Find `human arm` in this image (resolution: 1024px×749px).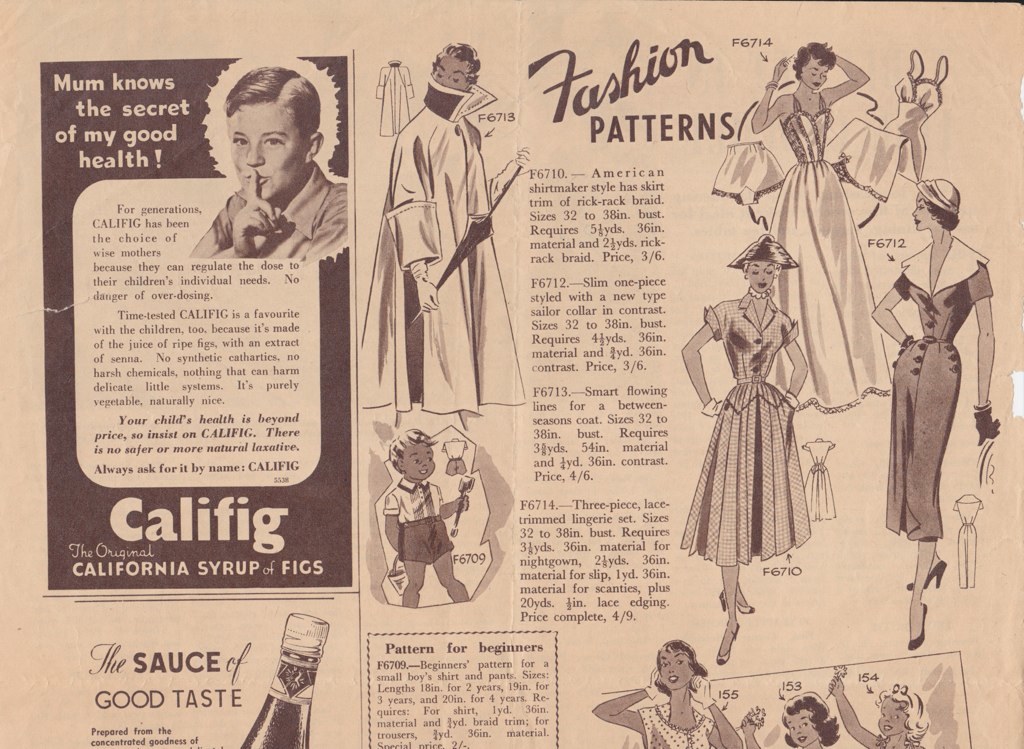
[377,495,398,554].
